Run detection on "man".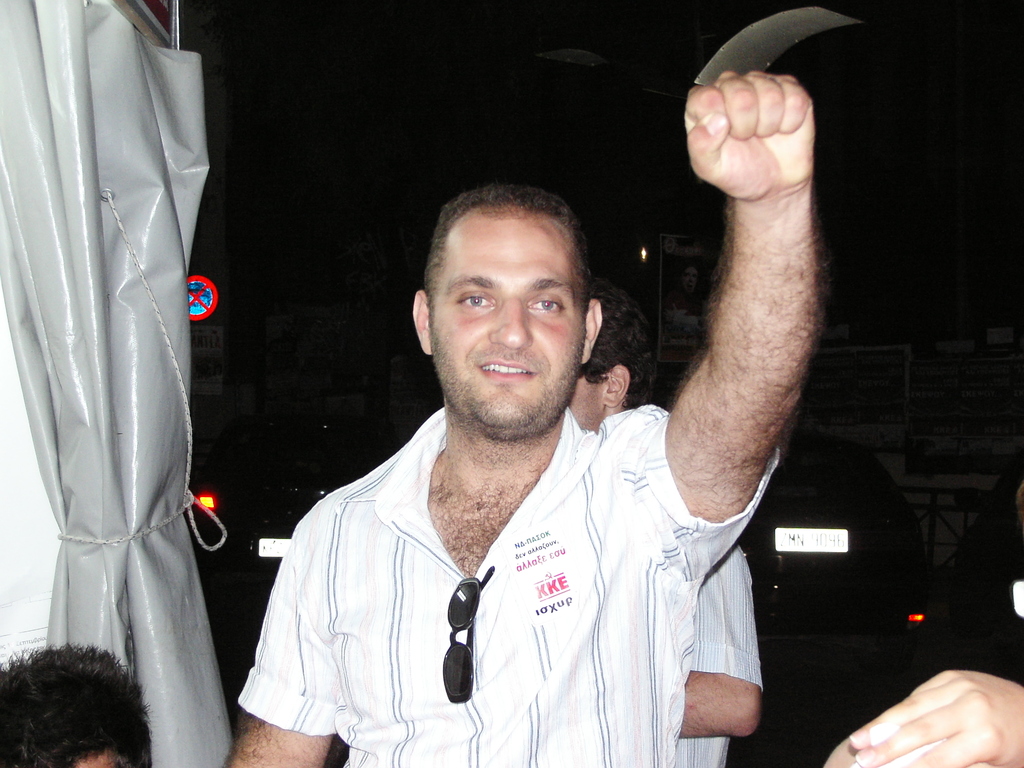
Result: box=[564, 273, 762, 767].
